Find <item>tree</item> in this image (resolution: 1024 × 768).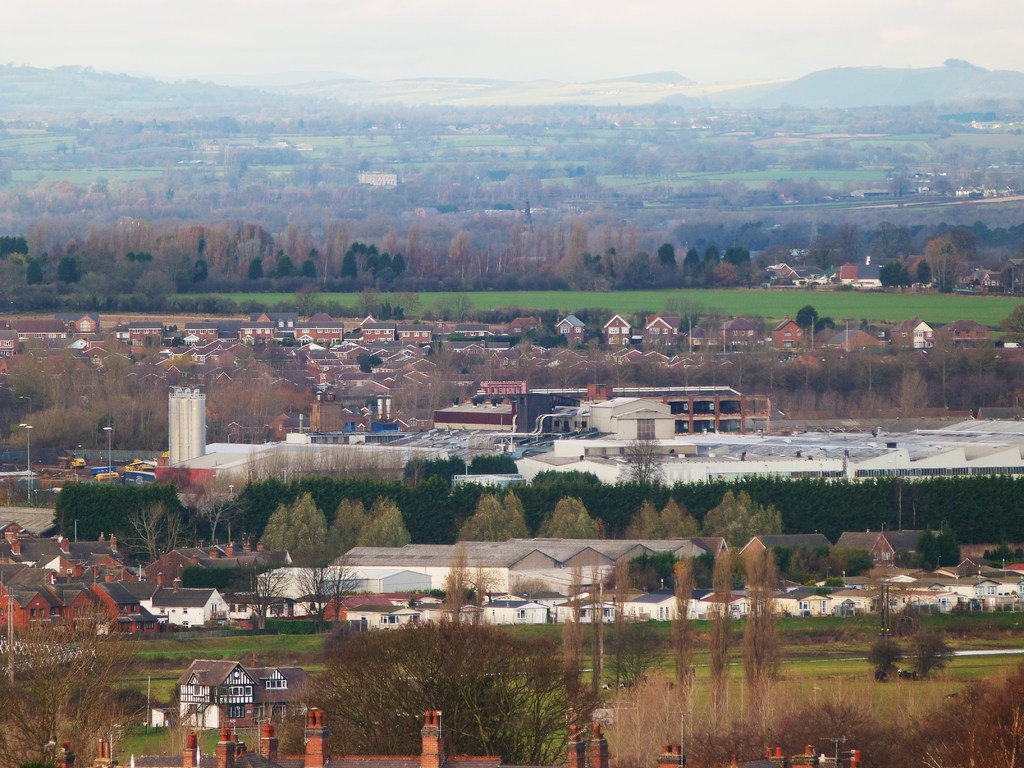
<bbox>666, 539, 703, 716</bbox>.
